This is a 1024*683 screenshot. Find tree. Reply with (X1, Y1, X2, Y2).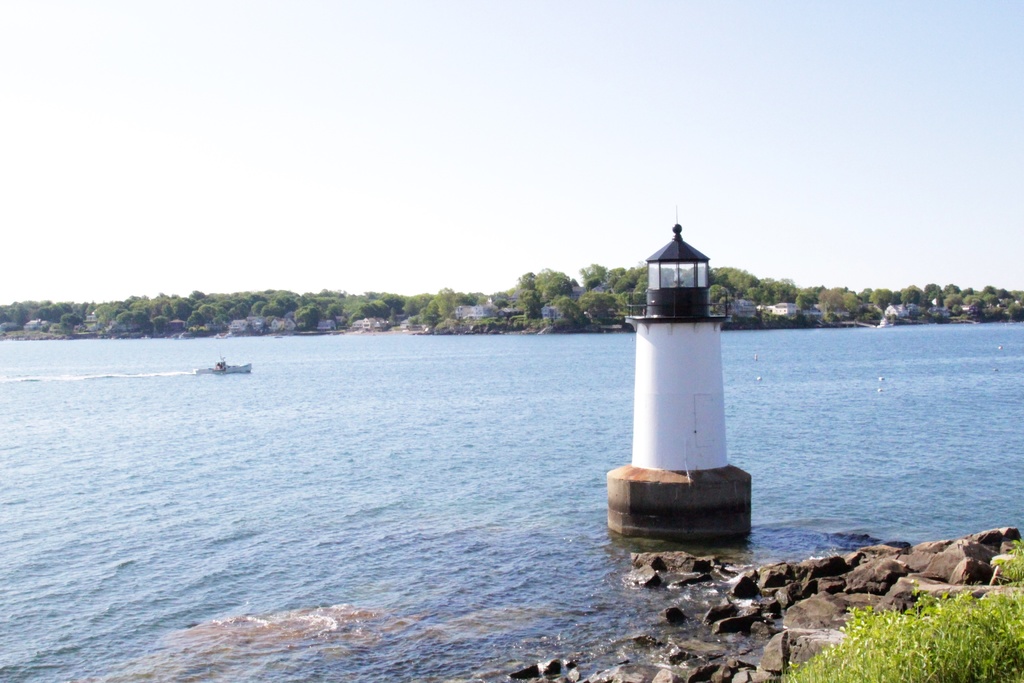
(876, 284, 897, 315).
